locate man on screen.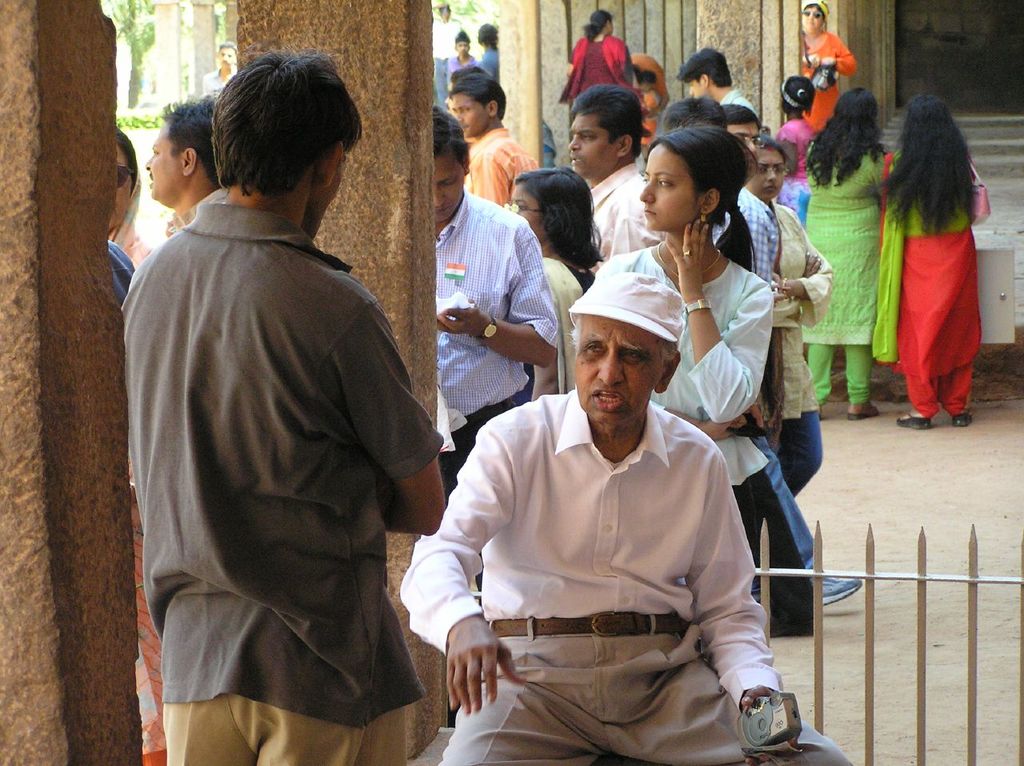
On screen at (left=718, top=105, right=765, bottom=182).
